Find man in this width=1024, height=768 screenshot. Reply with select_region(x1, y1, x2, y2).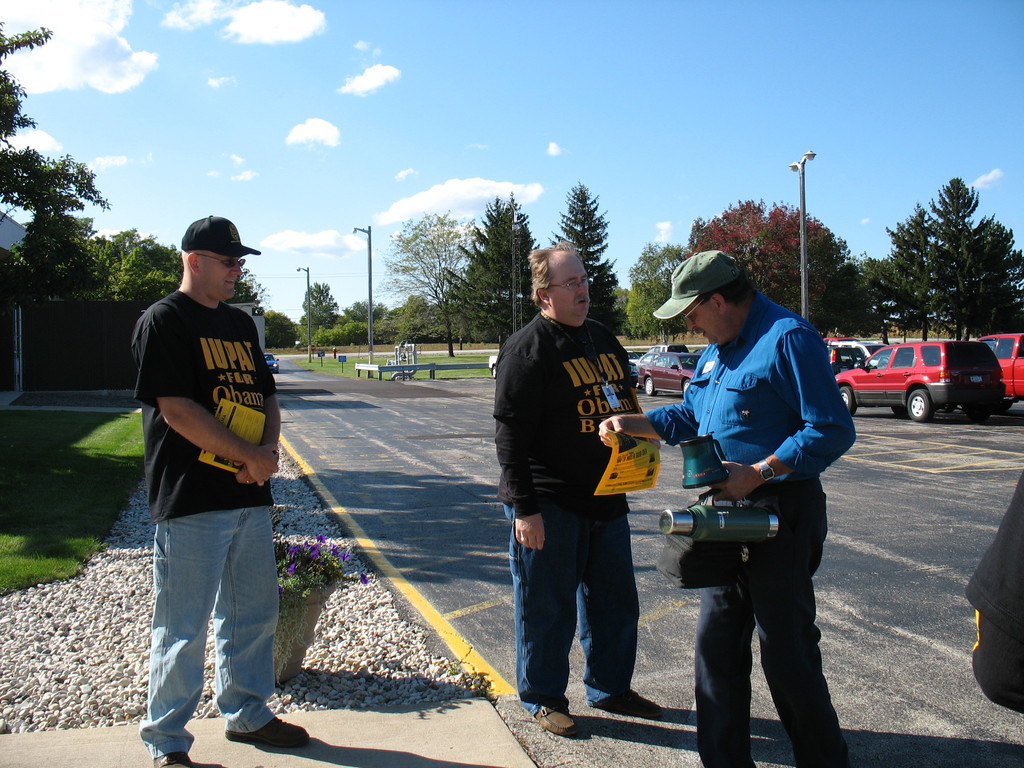
select_region(118, 209, 303, 747).
